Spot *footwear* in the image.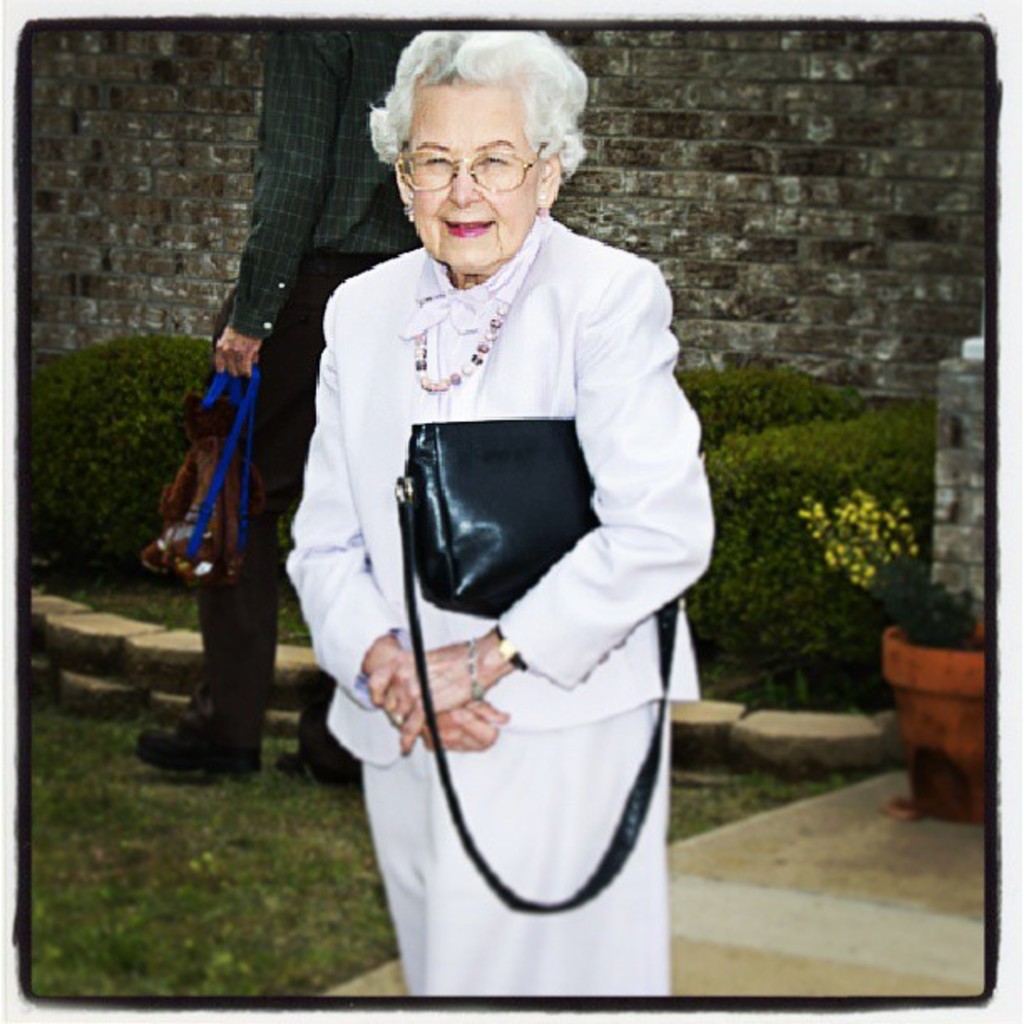
*footwear* found at 125/676/258/778.
